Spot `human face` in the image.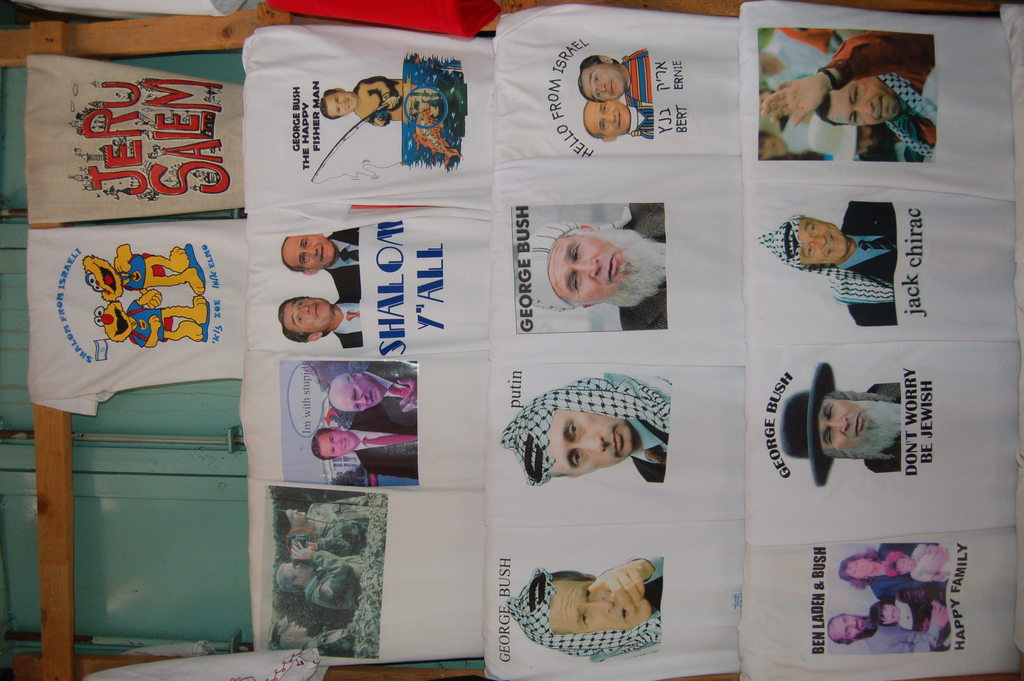
`human face` found at left=830, top=75, right=900, bottom=125.
